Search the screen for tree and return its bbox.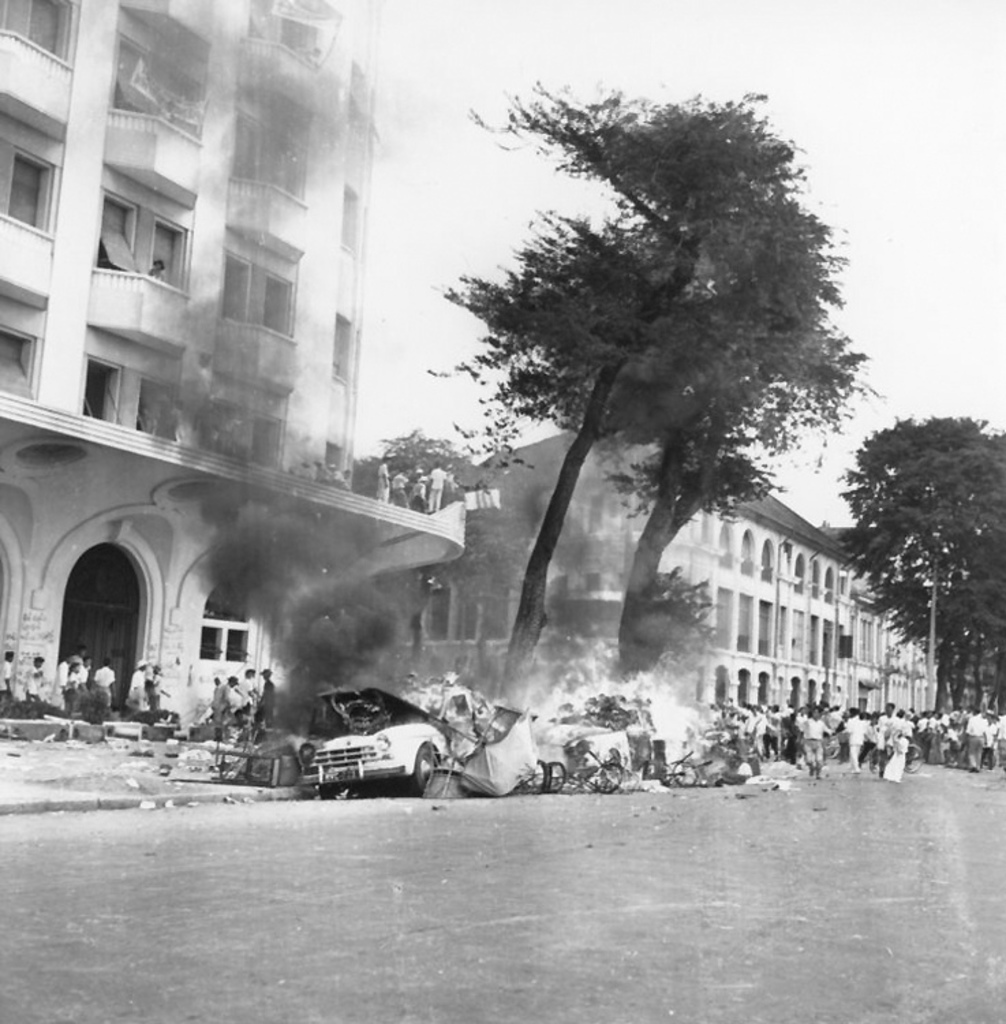
Found: detection(841, 411, 1005, 720).
